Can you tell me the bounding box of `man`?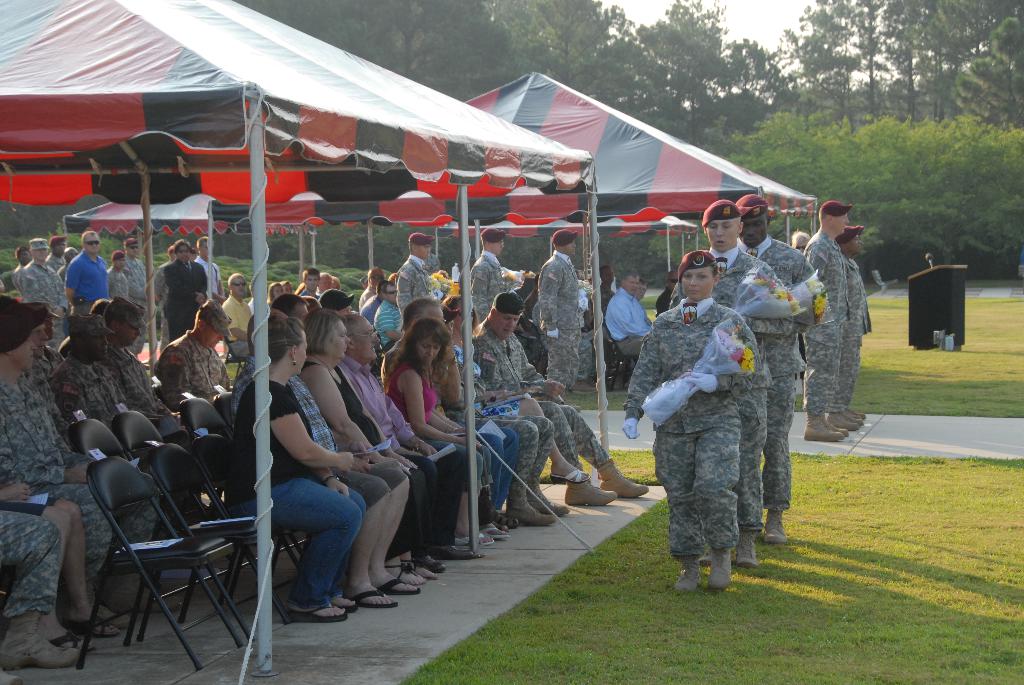
bbox(655, 268, 680, 317).
